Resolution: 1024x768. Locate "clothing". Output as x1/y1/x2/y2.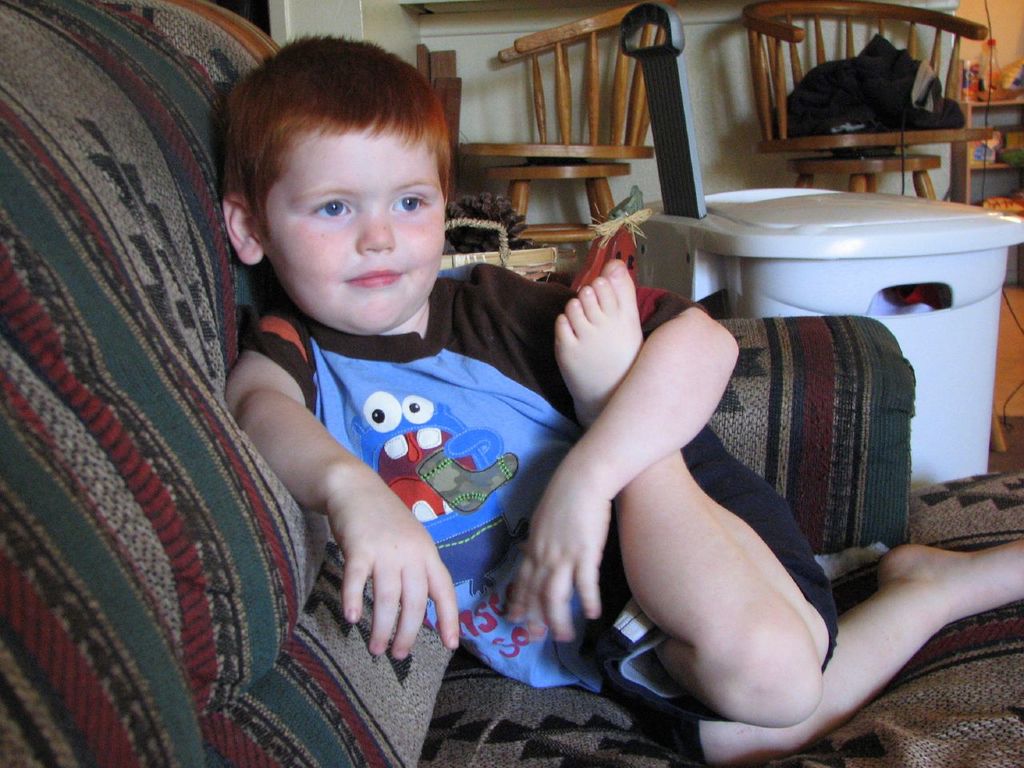
251/262/842/757.
